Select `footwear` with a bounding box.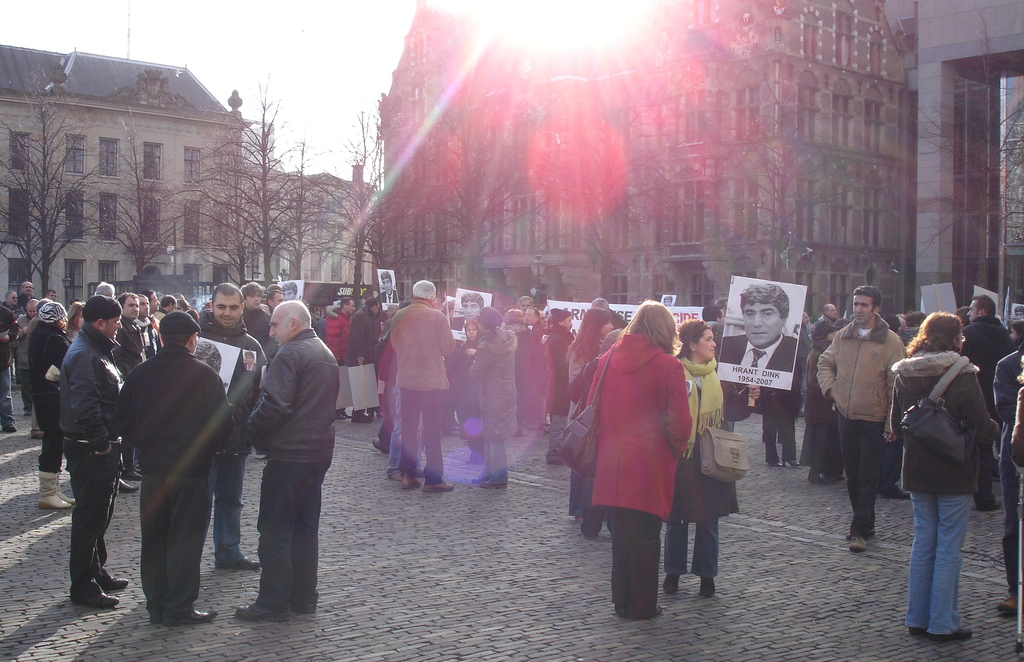
{"x1": 116, "y1": 476, "x2": 138, "y2": 493}.
